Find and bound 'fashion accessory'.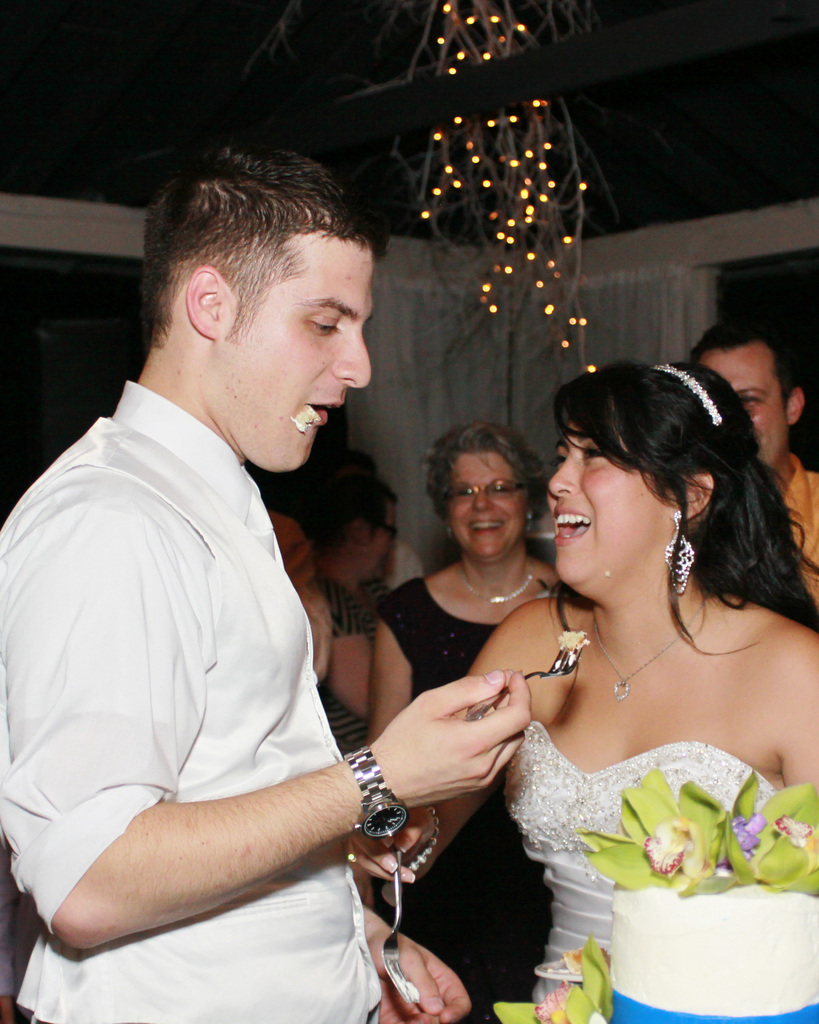
Bound: box(660, 509, 694, 596).
